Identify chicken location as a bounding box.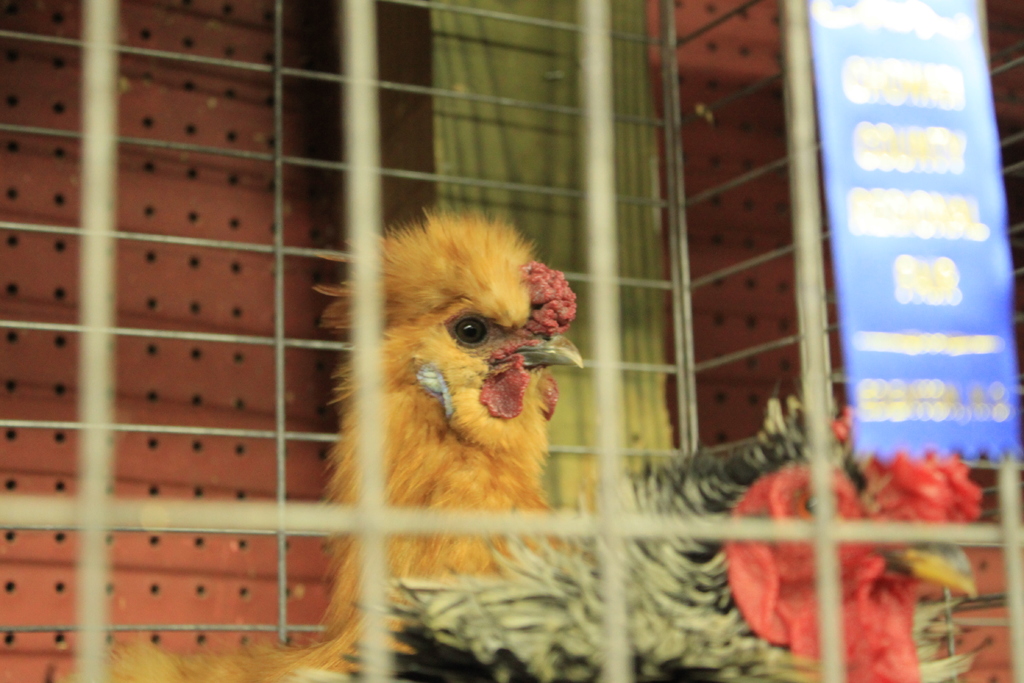
Rect(90, 207, 587, 673).
